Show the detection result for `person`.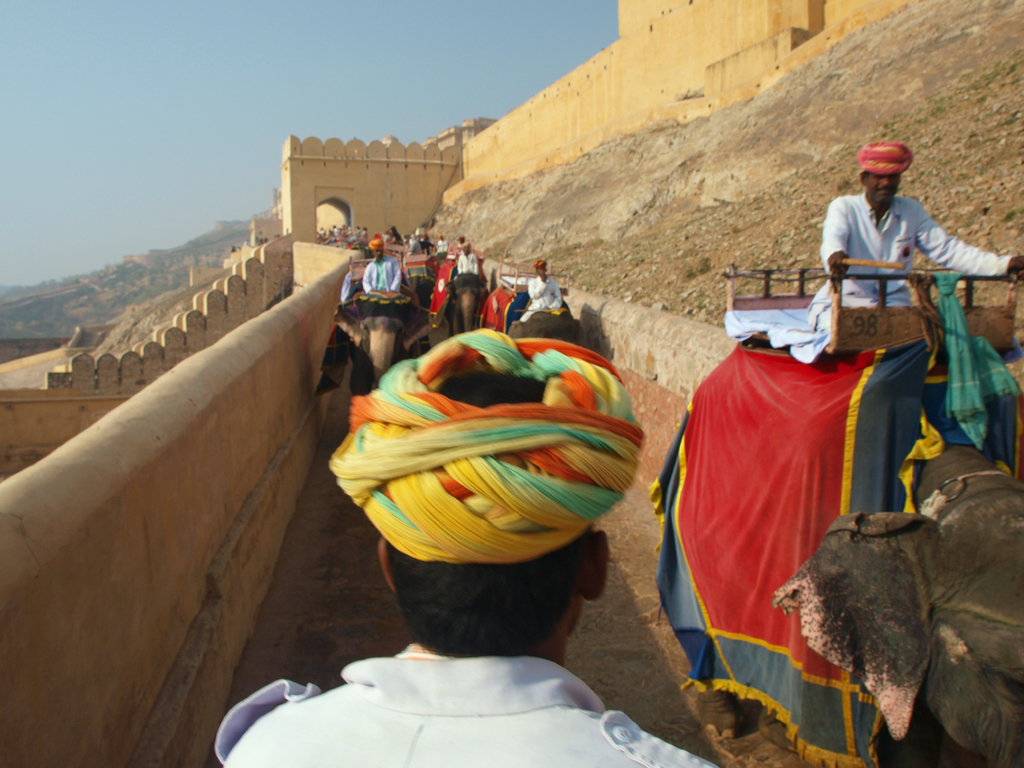
[450, 237, 468, 256].
